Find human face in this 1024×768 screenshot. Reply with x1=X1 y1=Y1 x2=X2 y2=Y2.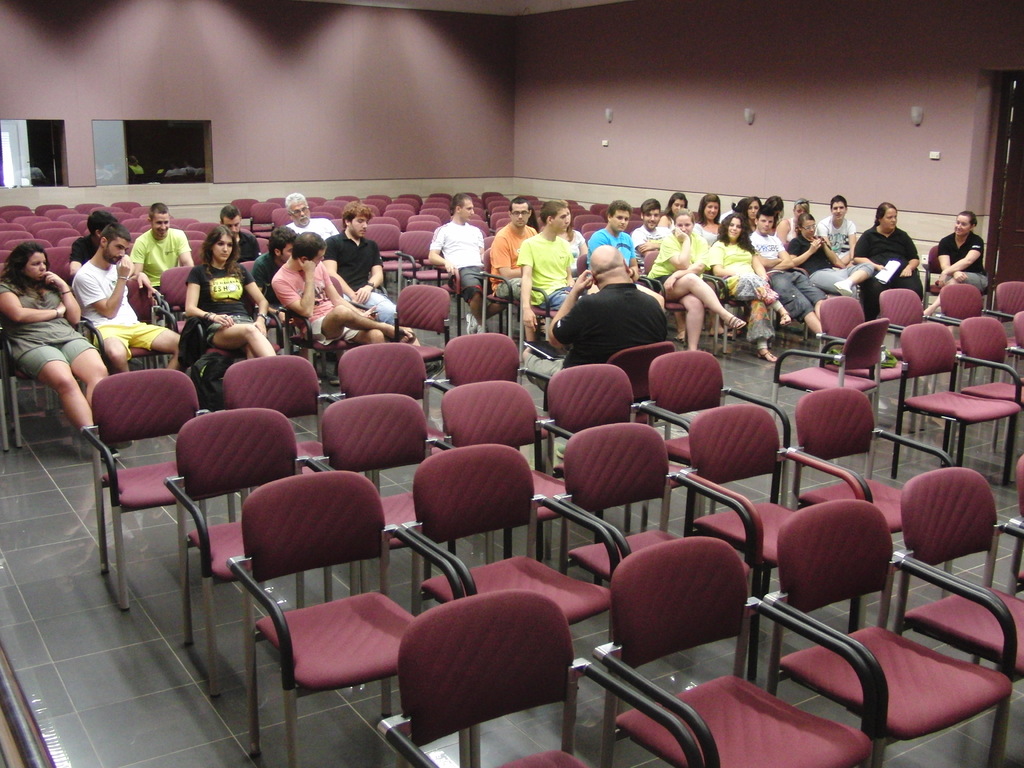
x1=509 y1=203 x2=531 y2=229.
